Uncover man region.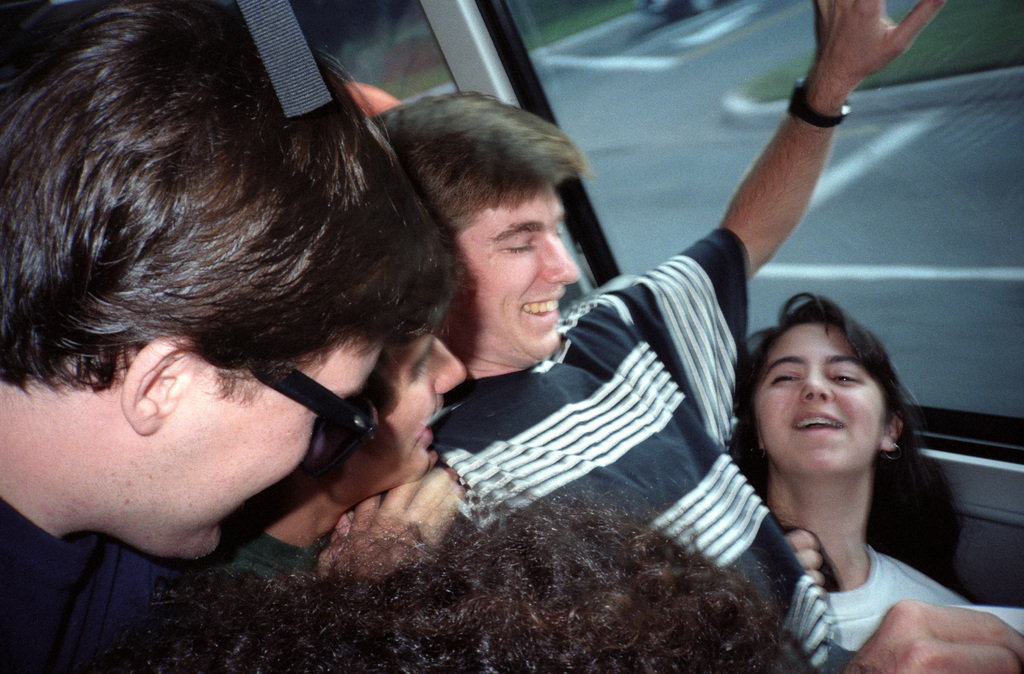
Uncovered: {"left": 371, "top": 0, "right": 946, "bottom": 673}.
